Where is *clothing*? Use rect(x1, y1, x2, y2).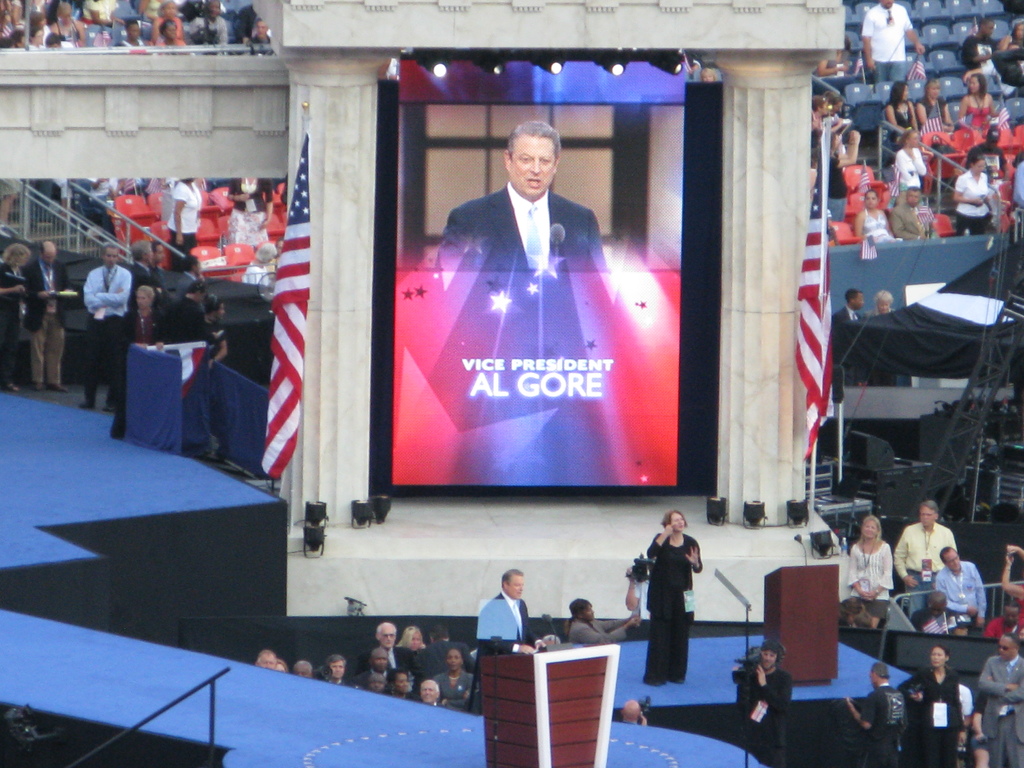
rect(962, 36, 1023, 92).
